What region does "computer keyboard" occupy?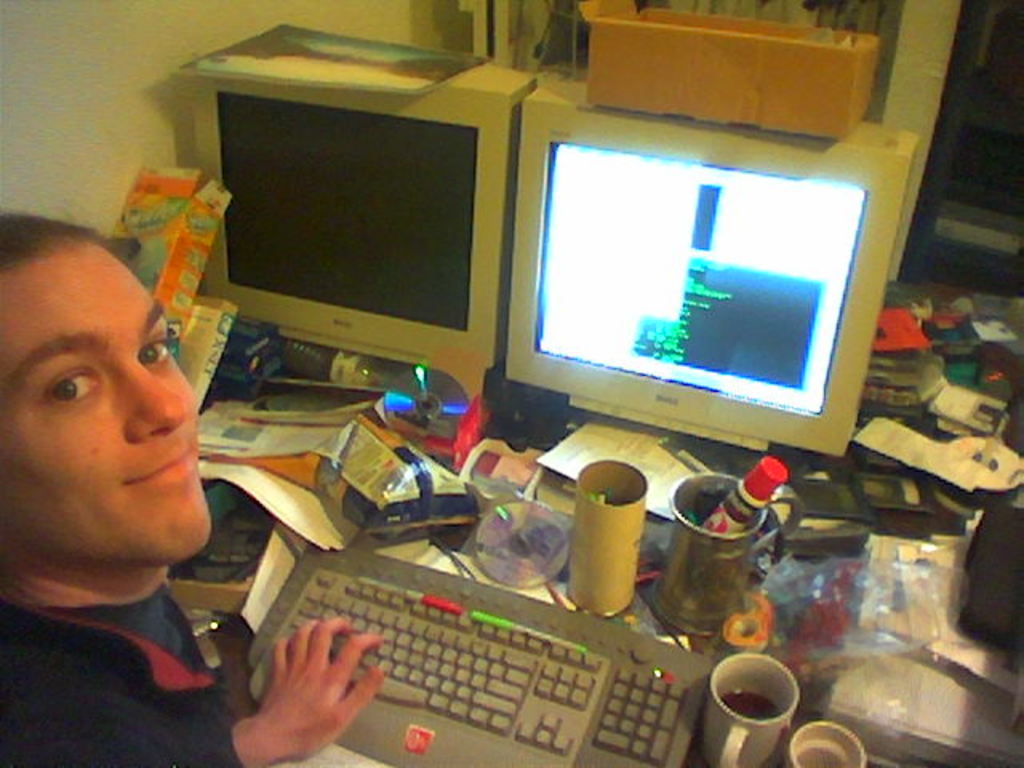
bbox=[245, 541, 717, 766].
